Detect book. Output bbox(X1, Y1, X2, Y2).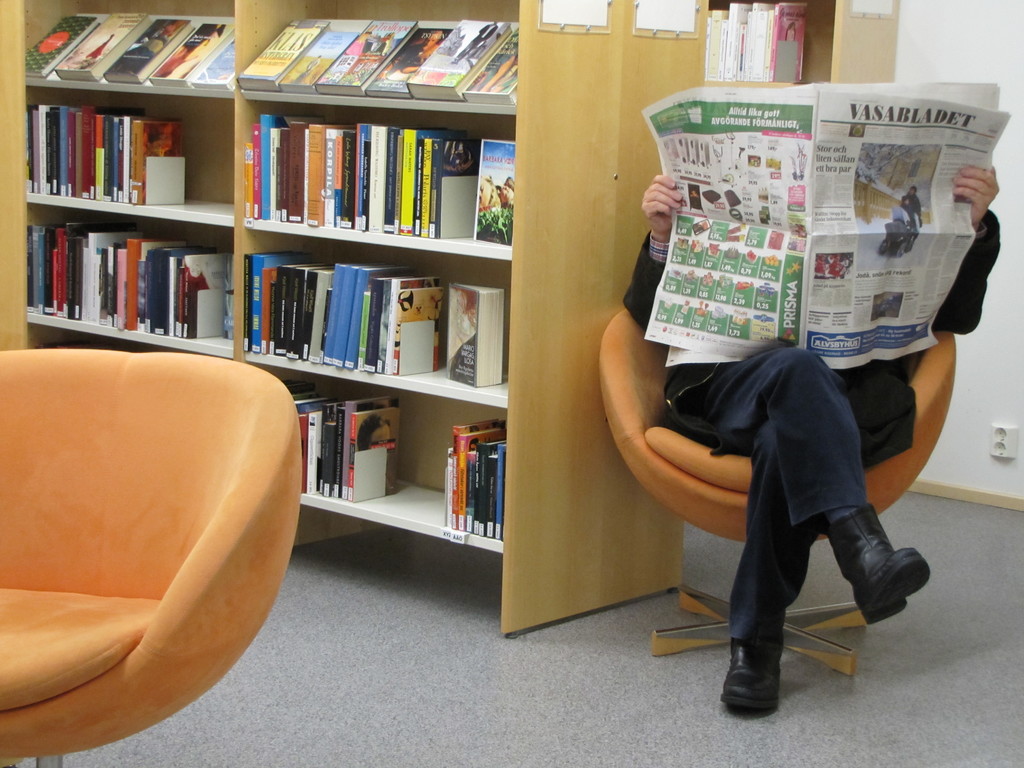
bbox(102, 17, 193, 83).
